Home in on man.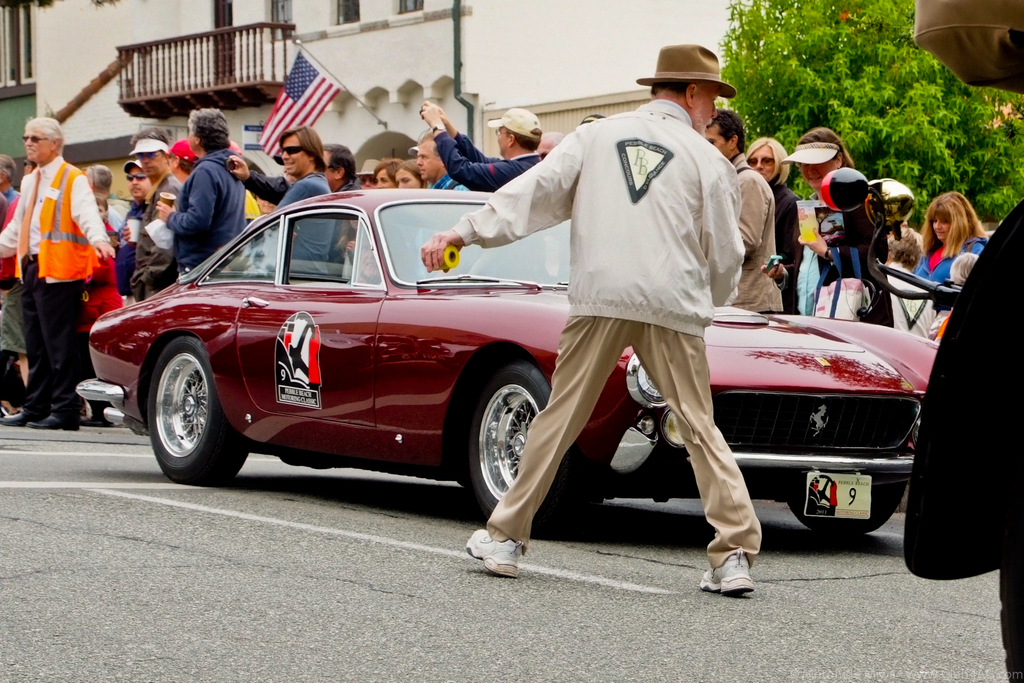
Homed in at detection(415, 131, 471, 193).
